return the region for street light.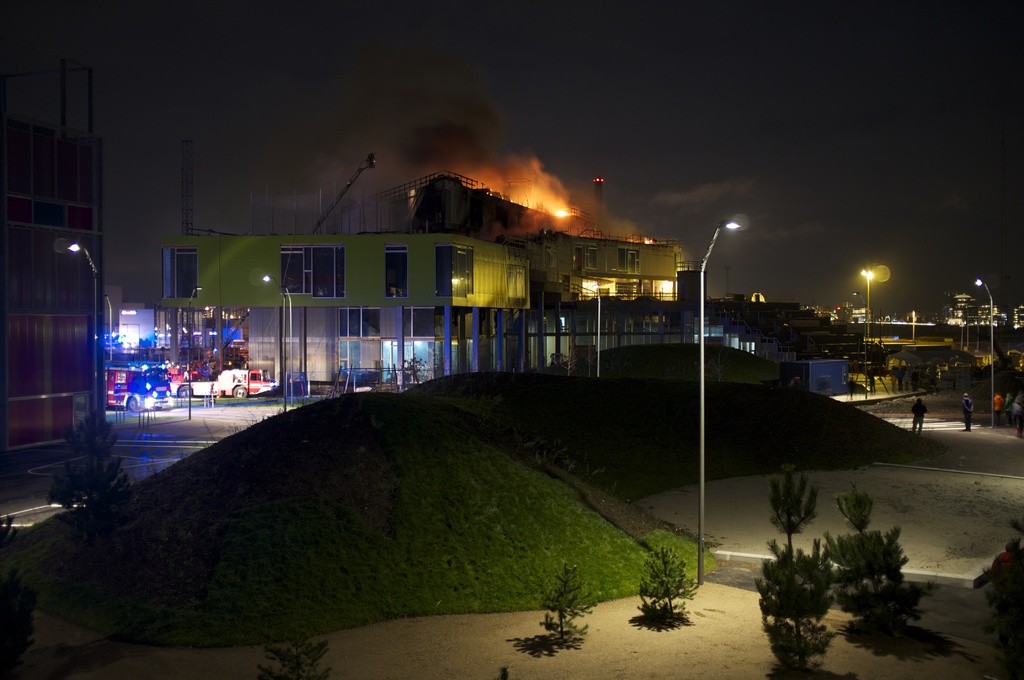
pyautogui.locateOnScreen(260, 273, 287, 410).
